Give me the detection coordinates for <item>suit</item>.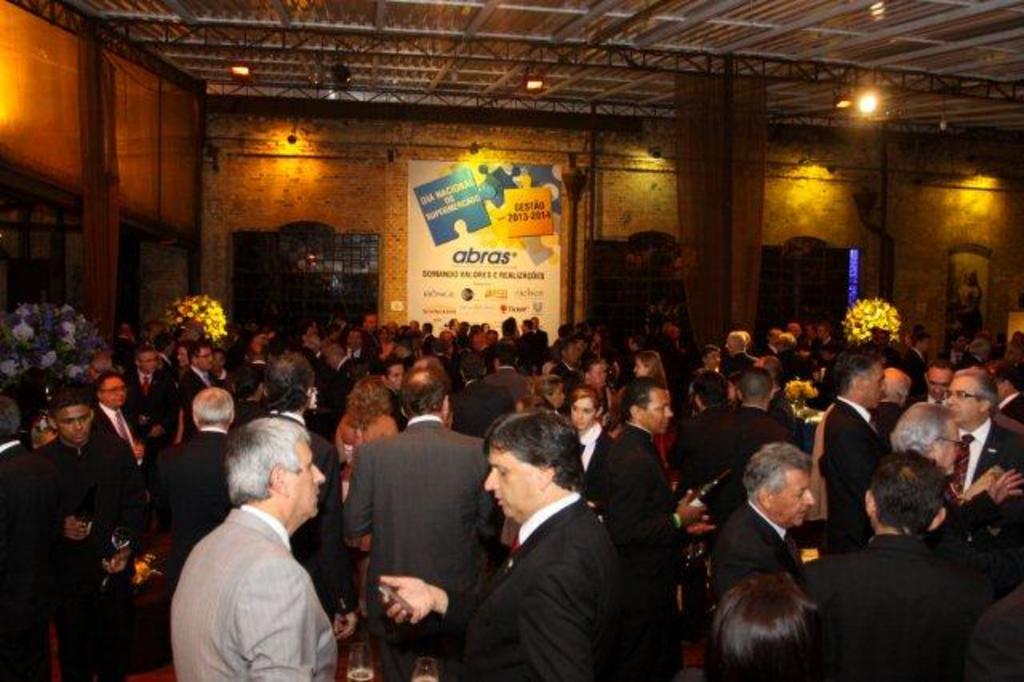
Rect(178, 503, 341, 680).
